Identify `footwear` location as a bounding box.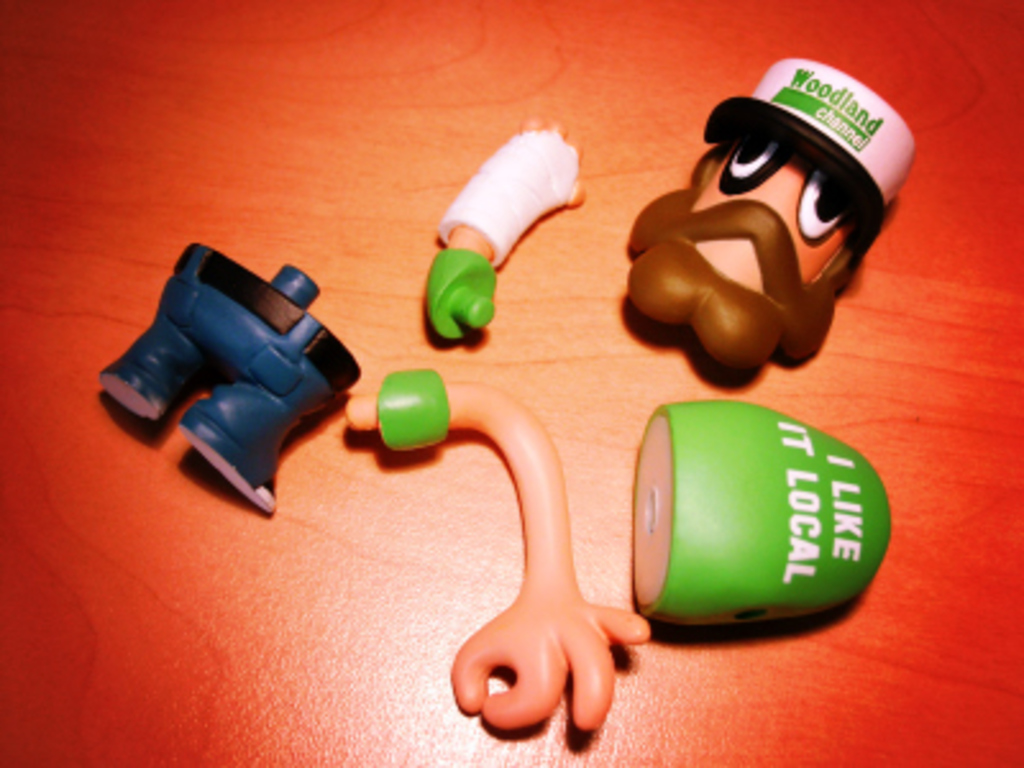
locate(187, 425, 282, 517).
